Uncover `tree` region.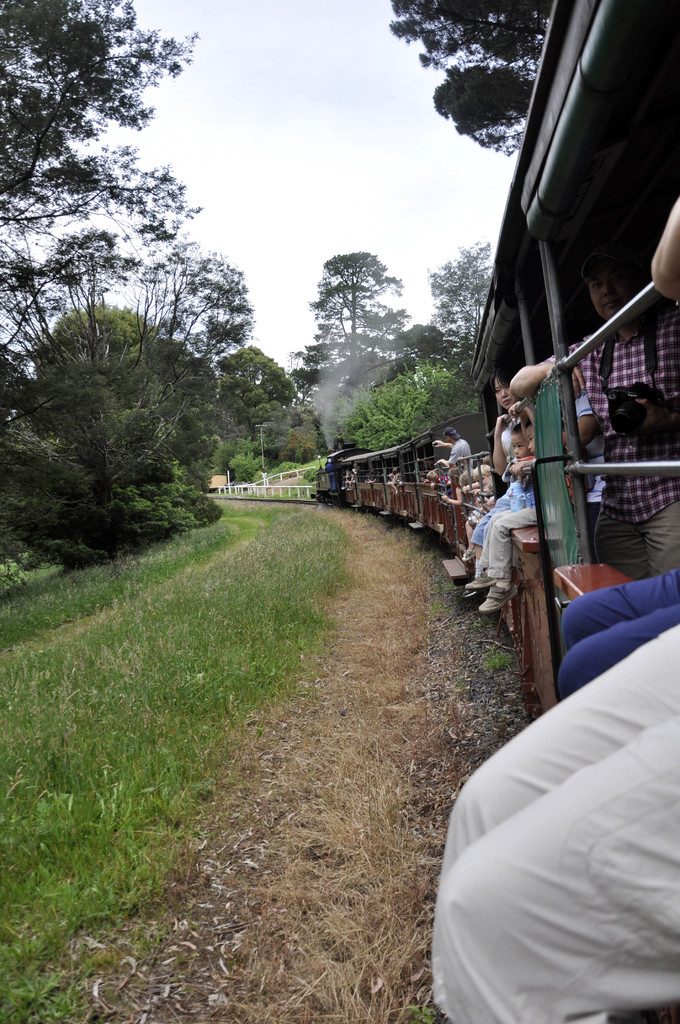
Uncovered: 0,0,191,245.
